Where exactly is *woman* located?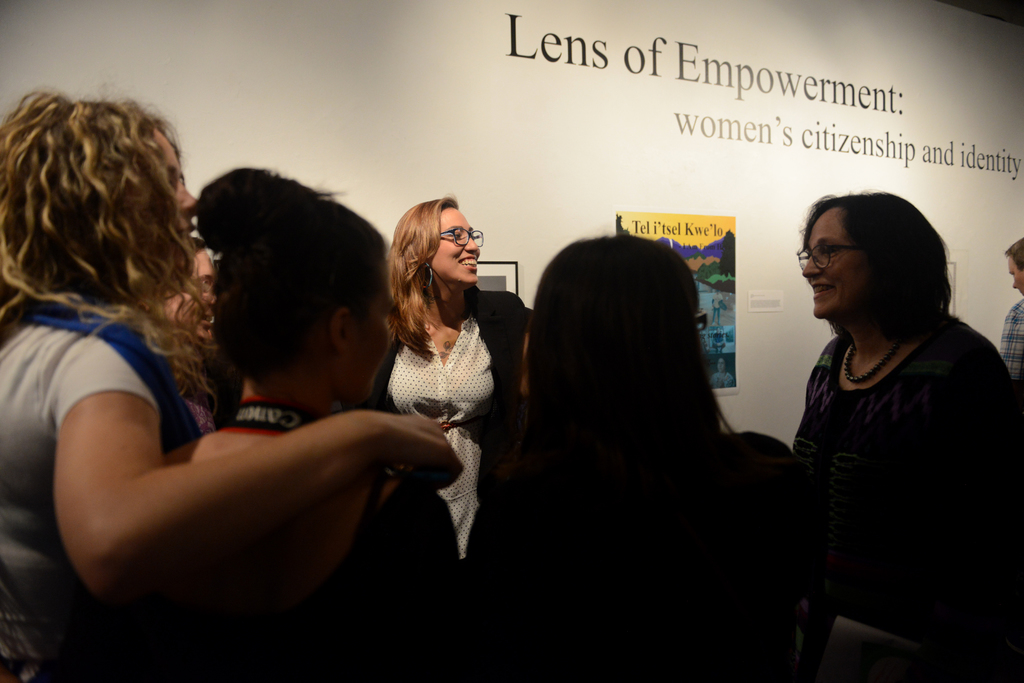
Its bounding box is pyautogui.locateOnScreen(0, 88, 470, 682).
